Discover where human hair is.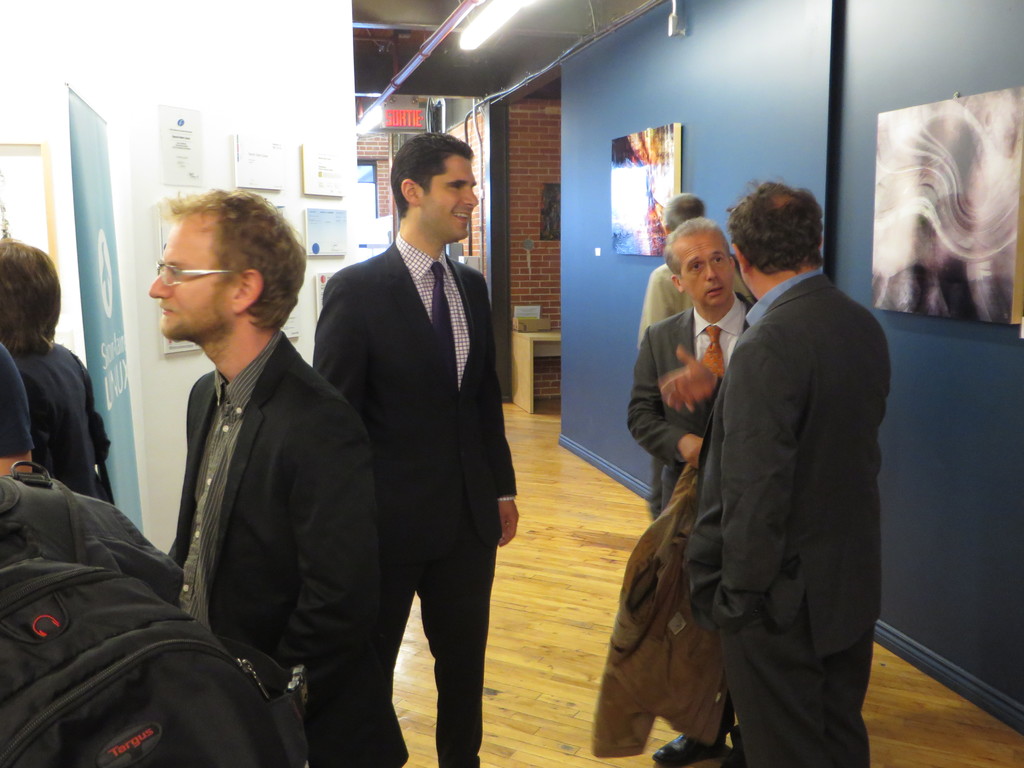
Discovered at select_region(663, 223, 729, 278).
